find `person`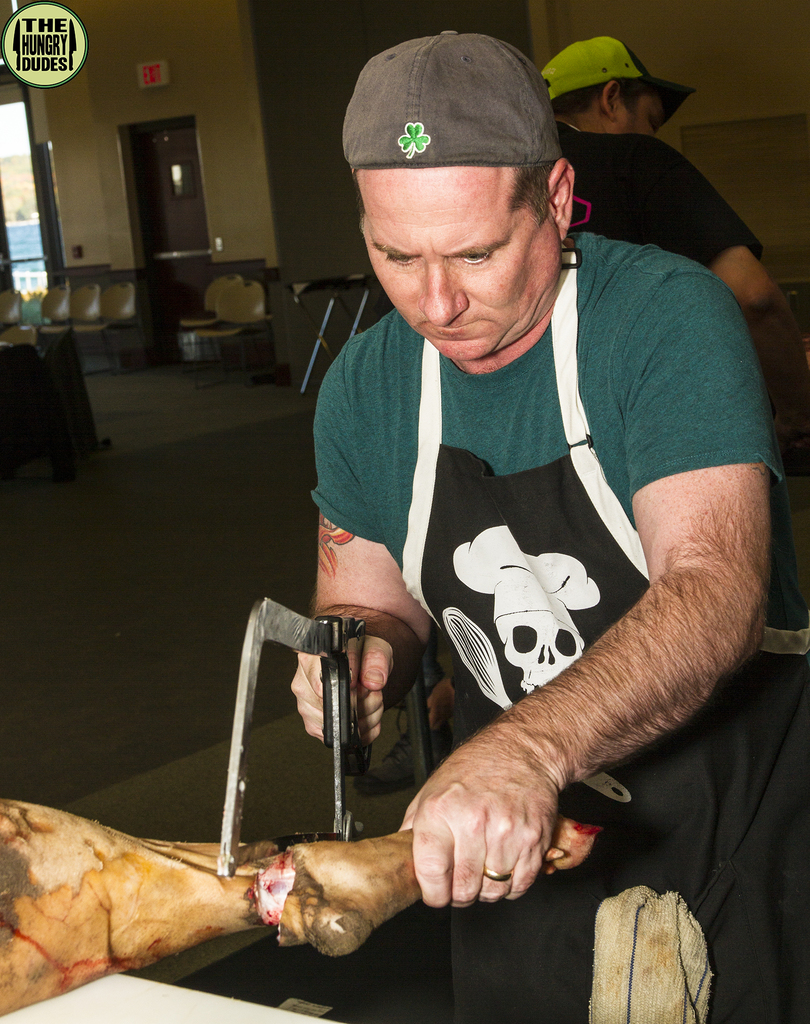
(539, 29, 791, 316)
